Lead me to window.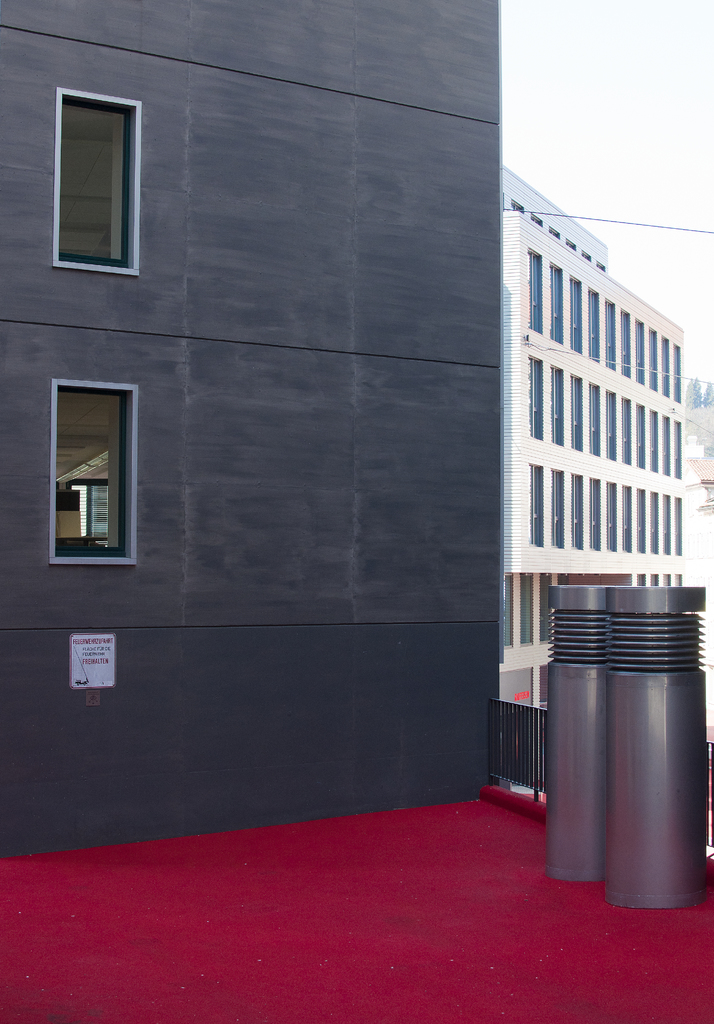
Lead to pyautogui.locateOnScreen(50, 379, 139, 568).
